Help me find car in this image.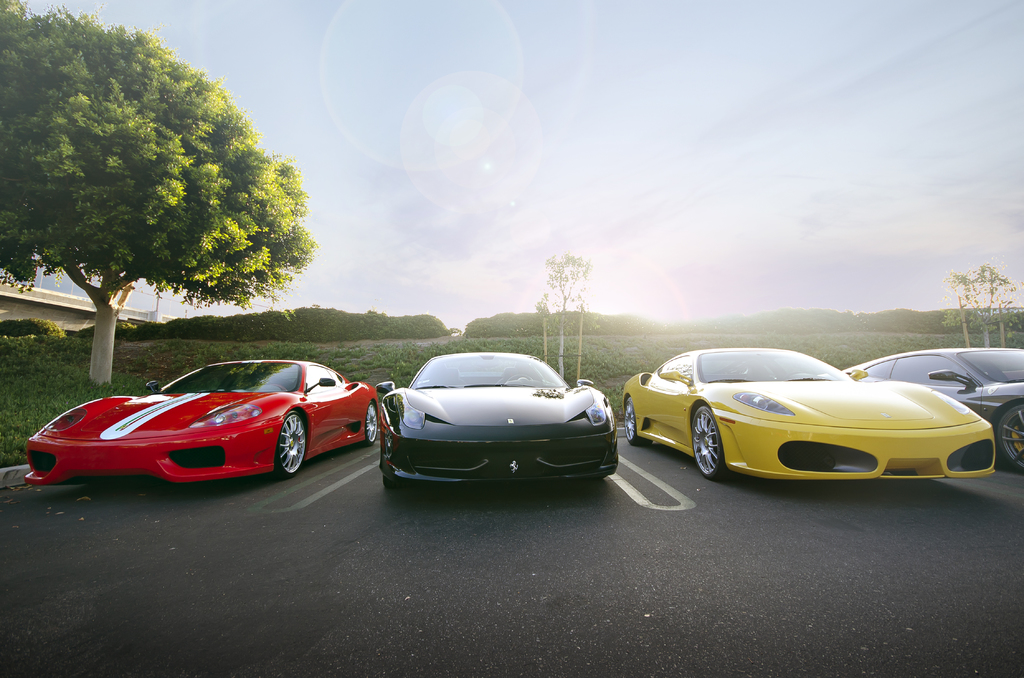
Found it: {"x1": 375, "y1": 347, "x2": 620, "y2": 498}.
